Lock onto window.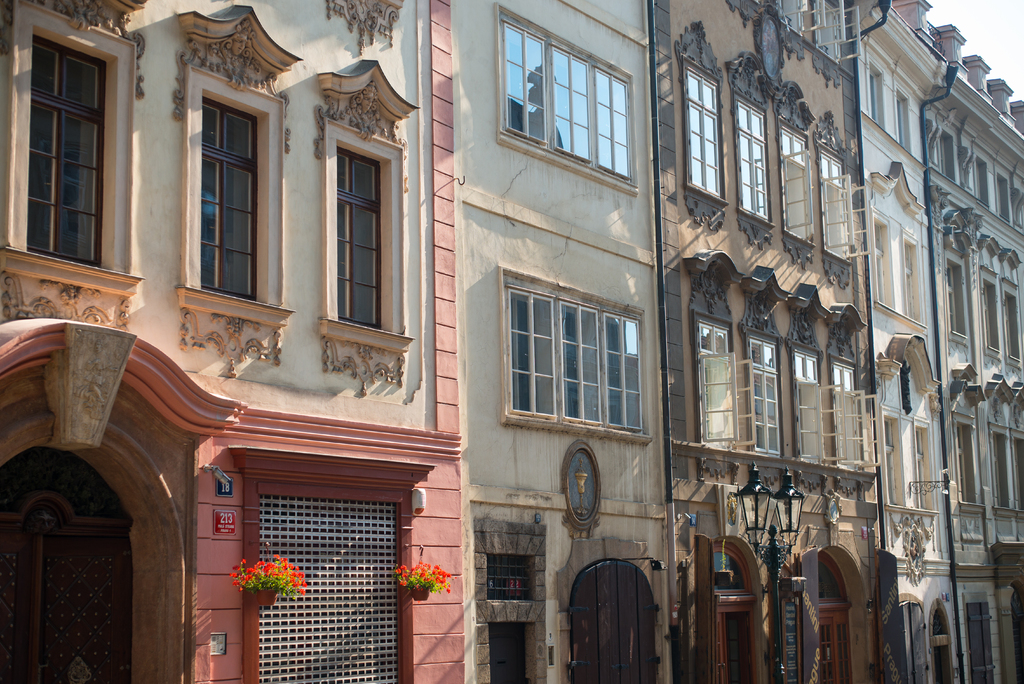
Locked: bbox(686, 63, 723, 196).
